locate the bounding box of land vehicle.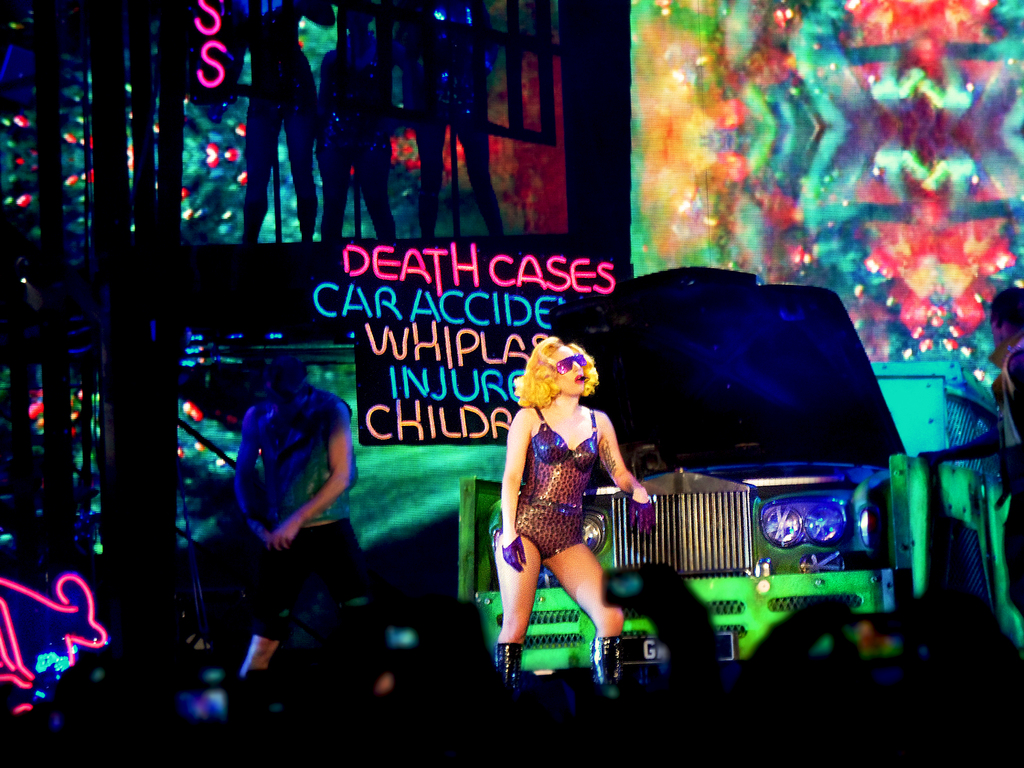
Bounding box: 473:260:1023:671.
